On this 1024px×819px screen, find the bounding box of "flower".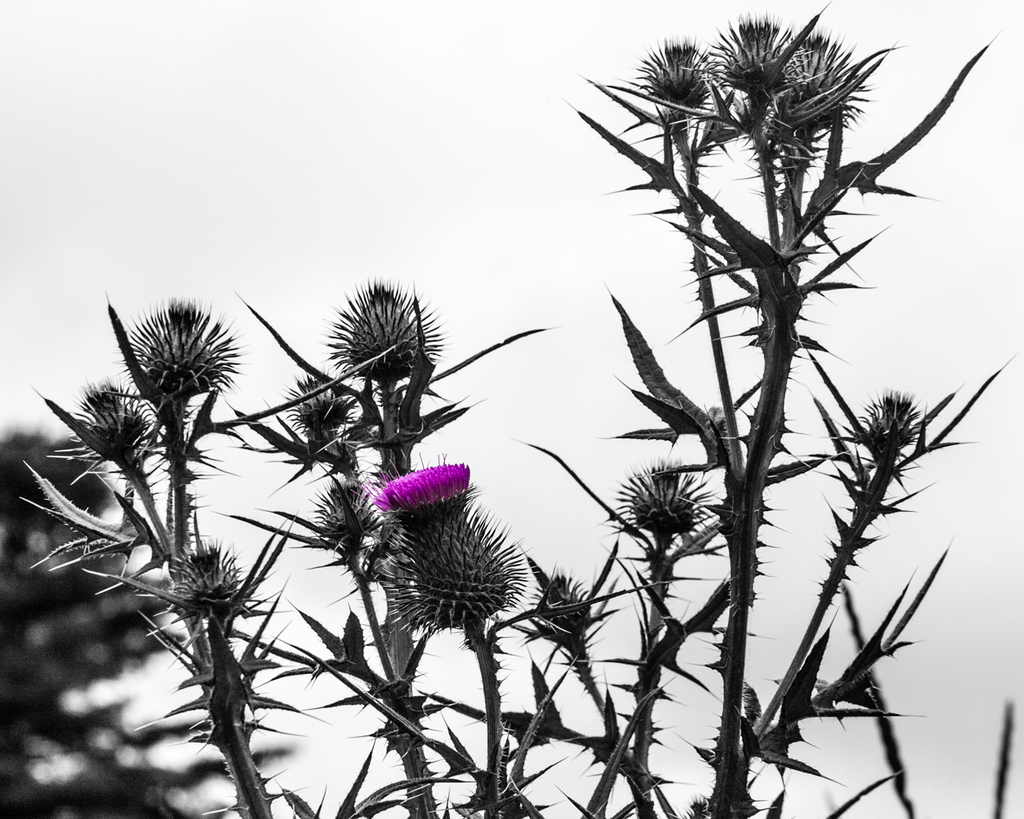
Bounding box: Rect(609, 454, 713, 548).
